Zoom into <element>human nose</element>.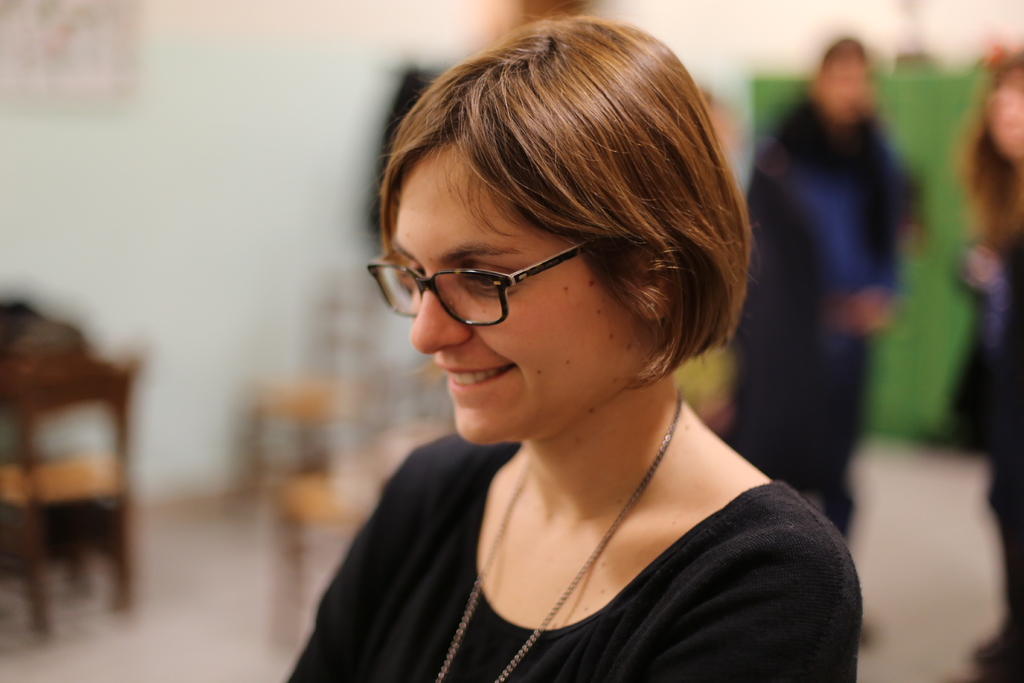
Zoom target: <box>405,284,474,353</box>.
